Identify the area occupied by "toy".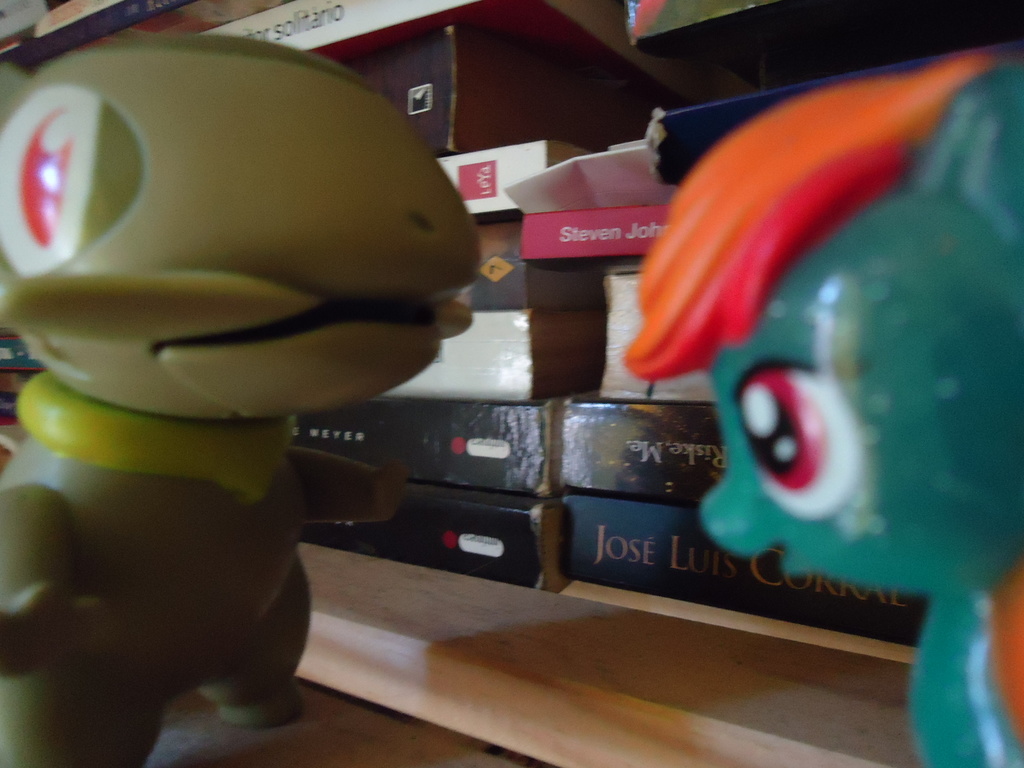
Area: (0,62,495,708).
